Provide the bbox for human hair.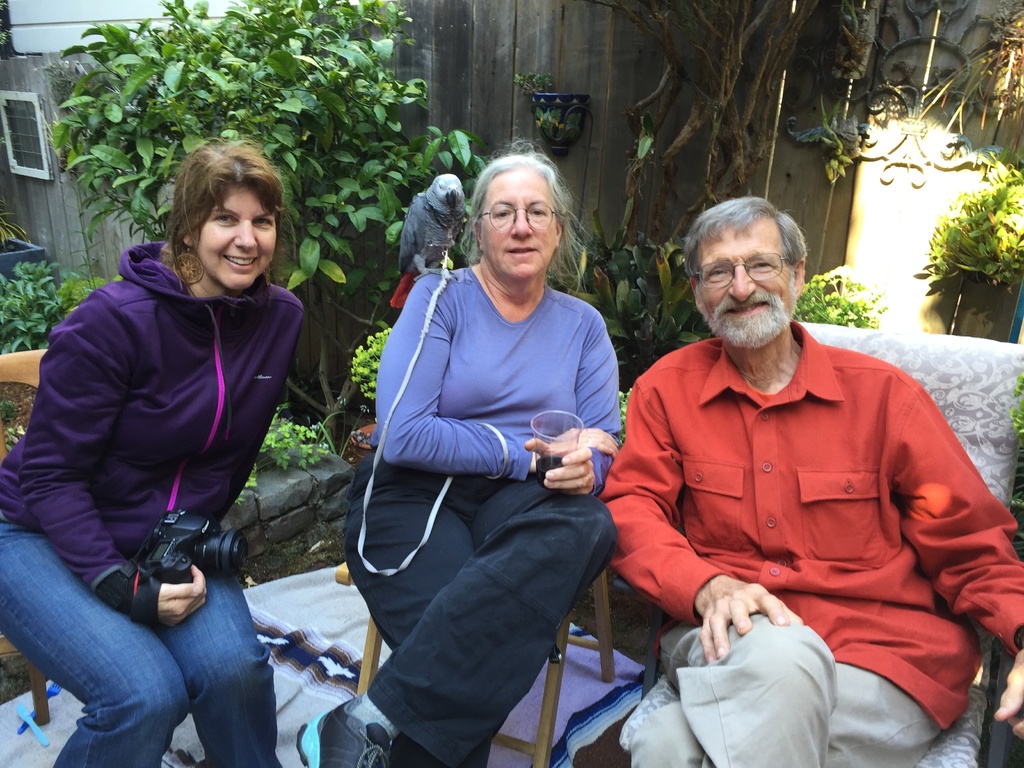
{"x1": 463, "y1": 140, "x2": 600, "y2": 295}.
